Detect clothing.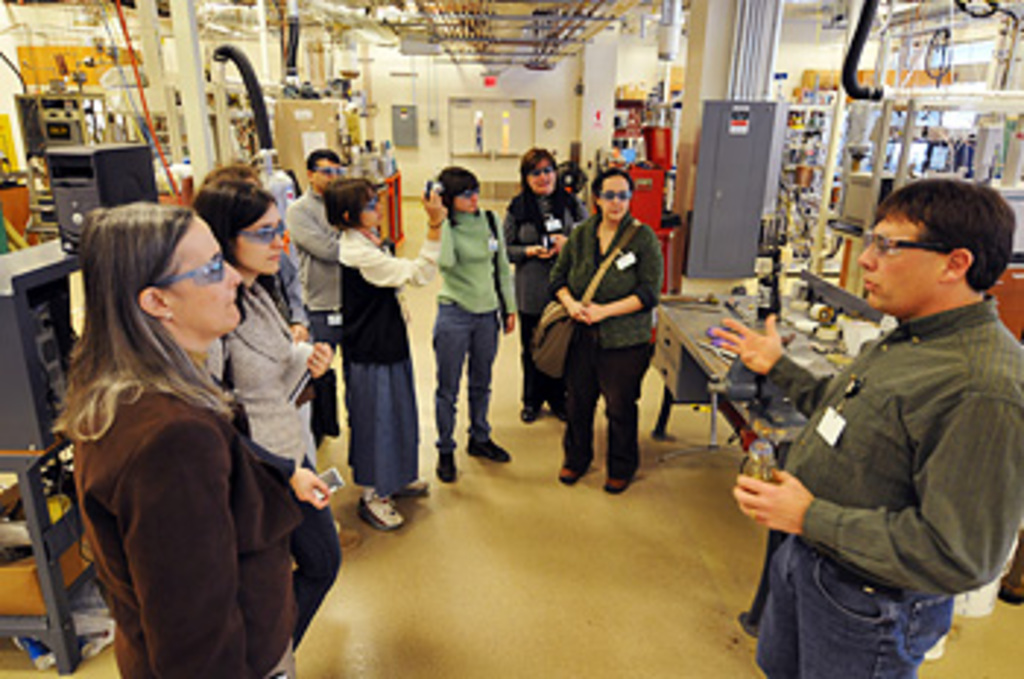
Detected at select_region(550, 202, 676, 492).
